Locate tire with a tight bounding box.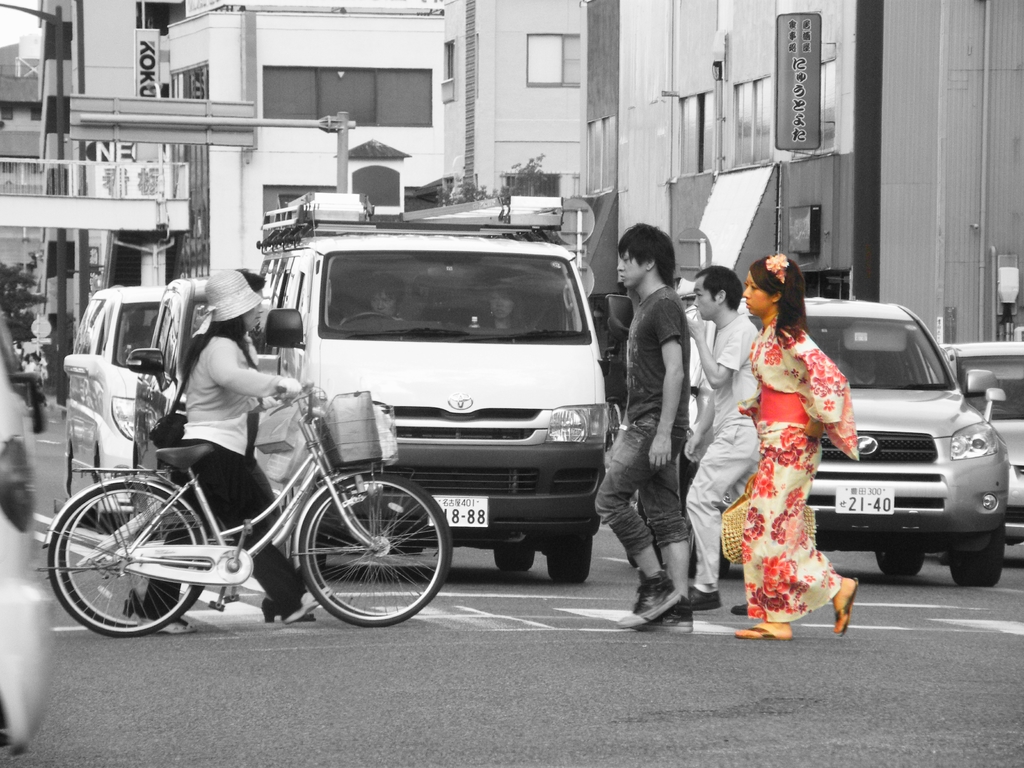
<region>945, 526, 1004, 590</region>.
